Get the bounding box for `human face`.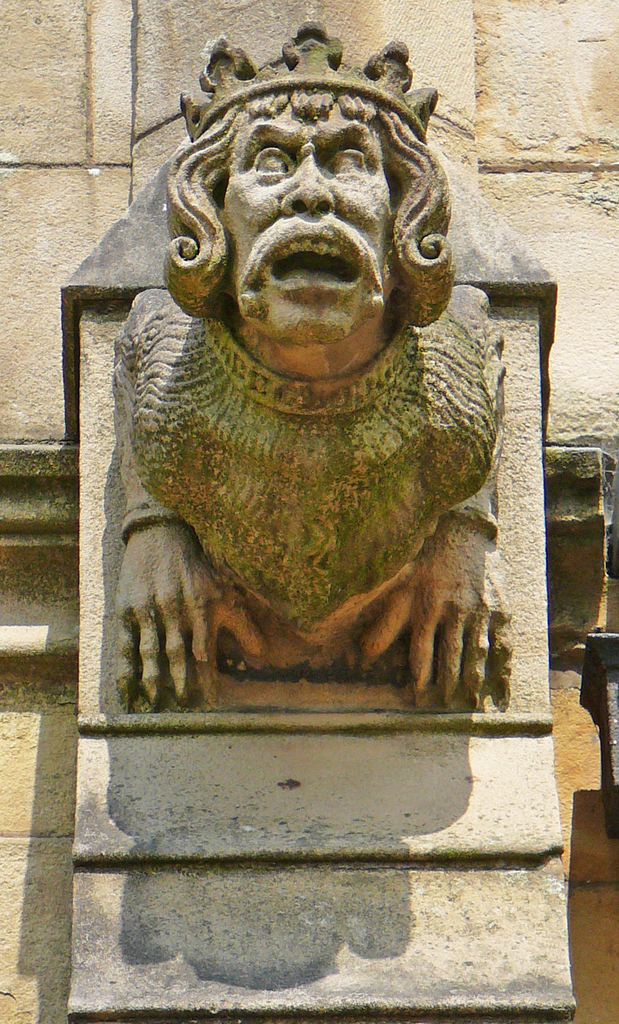
x1=221, y1=106, x2=396, y2=344.
